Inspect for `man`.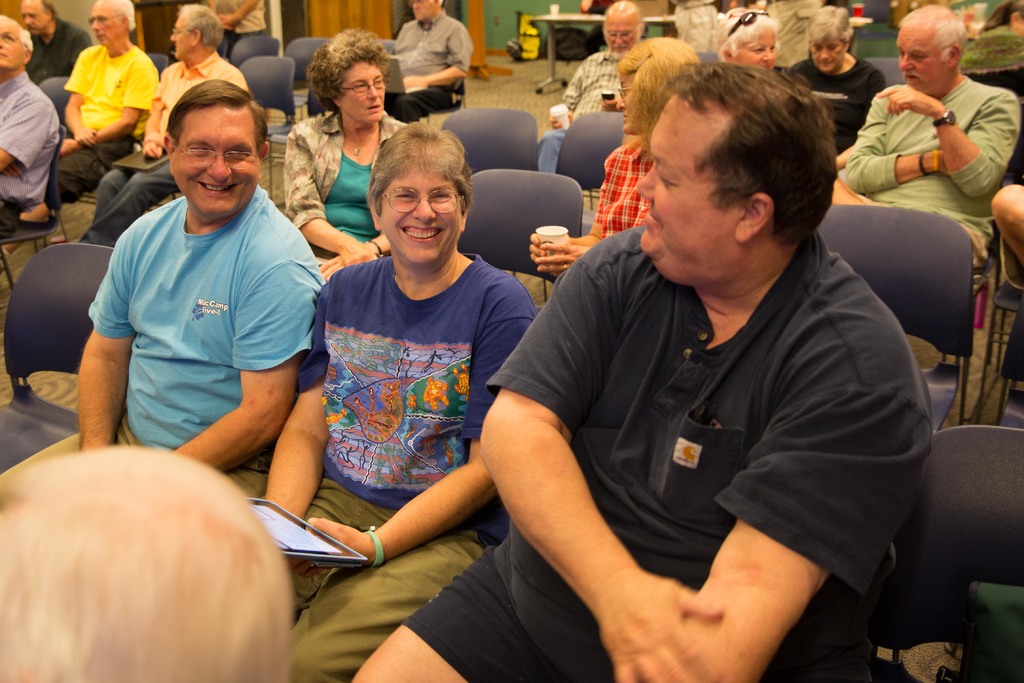
Inspection: 64, 53, 332, 506.
